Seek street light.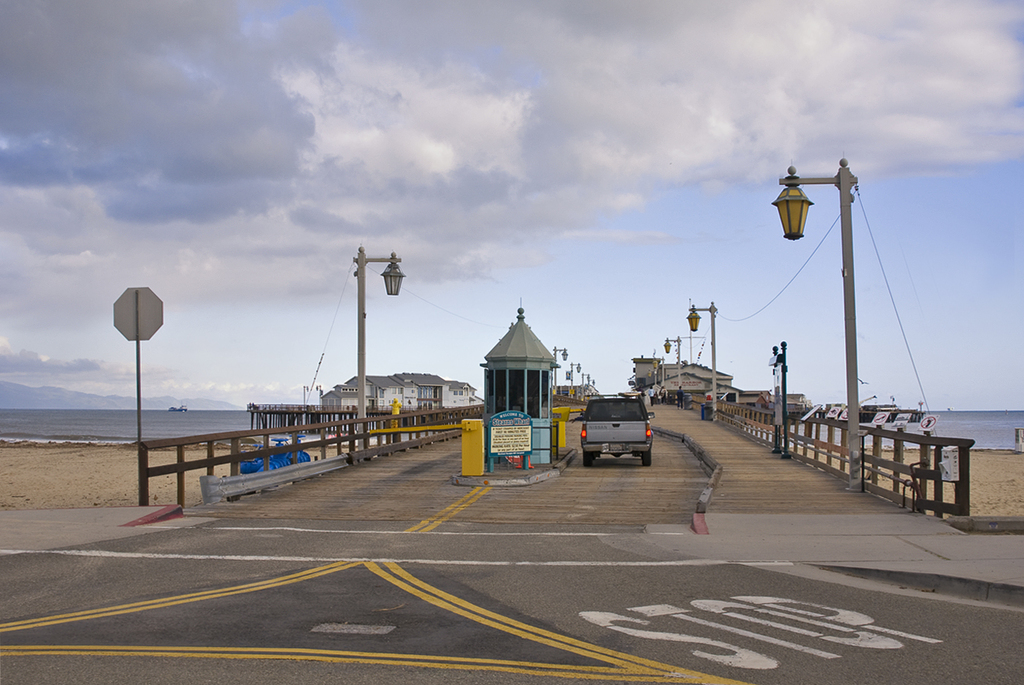
<region>650, 359, 666, 387</region>.
